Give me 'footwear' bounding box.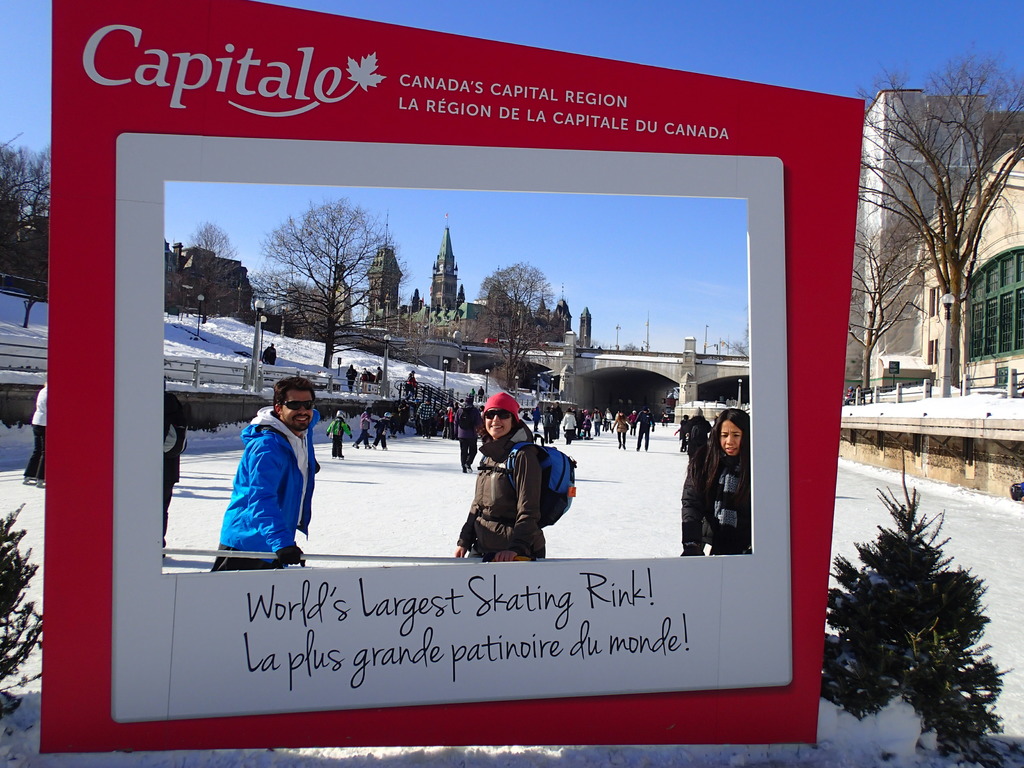
[left=584, top=436, right=589, bottom=440].
